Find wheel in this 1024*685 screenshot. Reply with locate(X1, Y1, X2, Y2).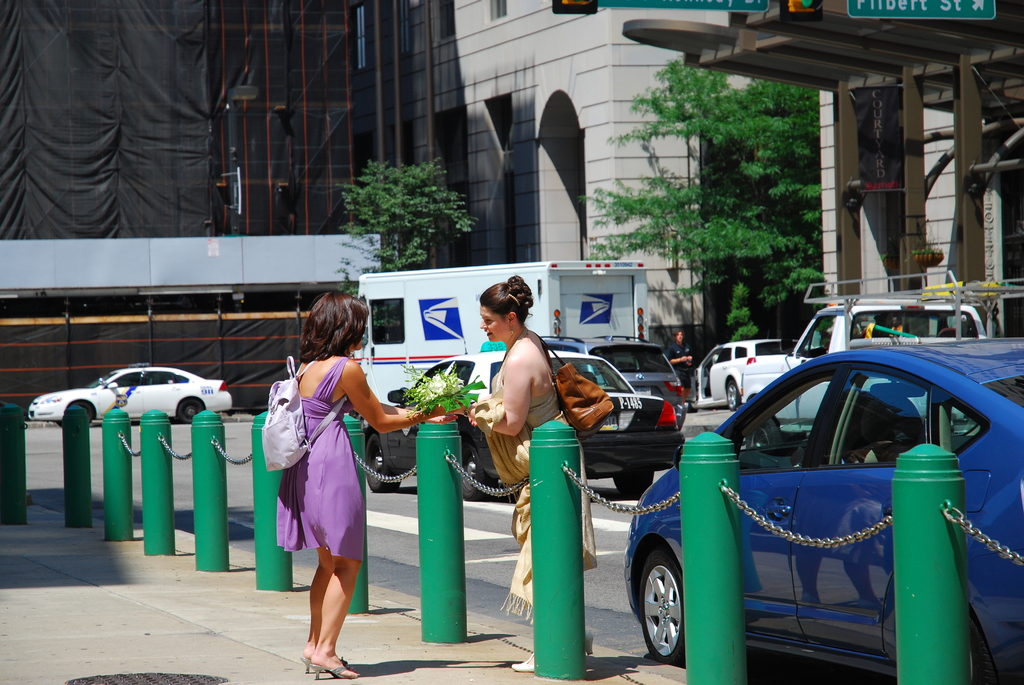
locate(971, 617, 1000, 684).
